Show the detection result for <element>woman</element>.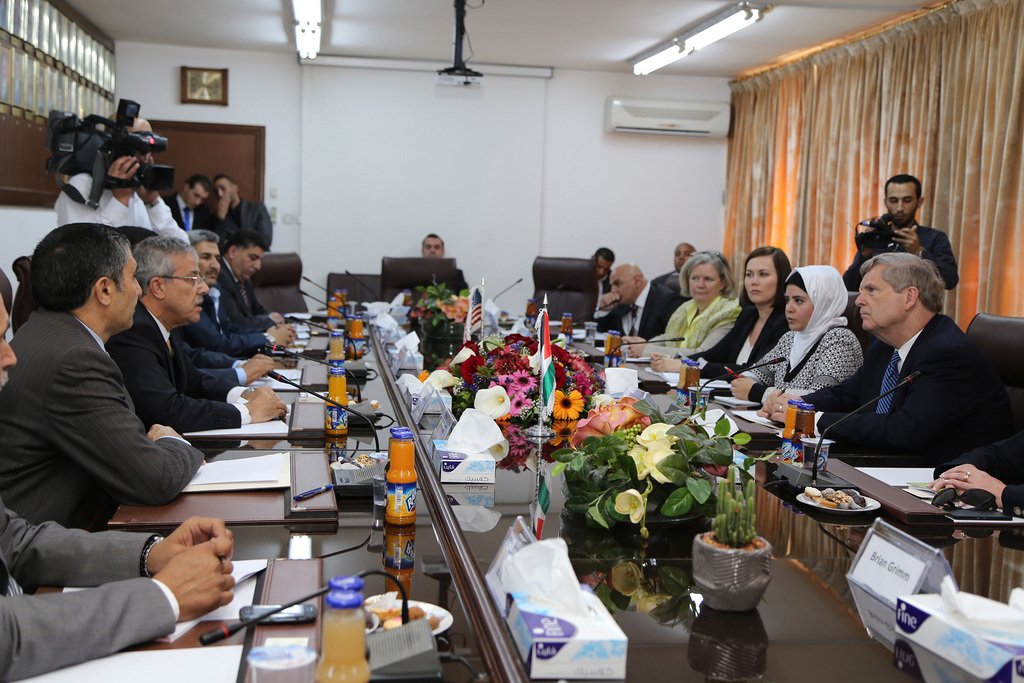
746, 258, 871, 423.
